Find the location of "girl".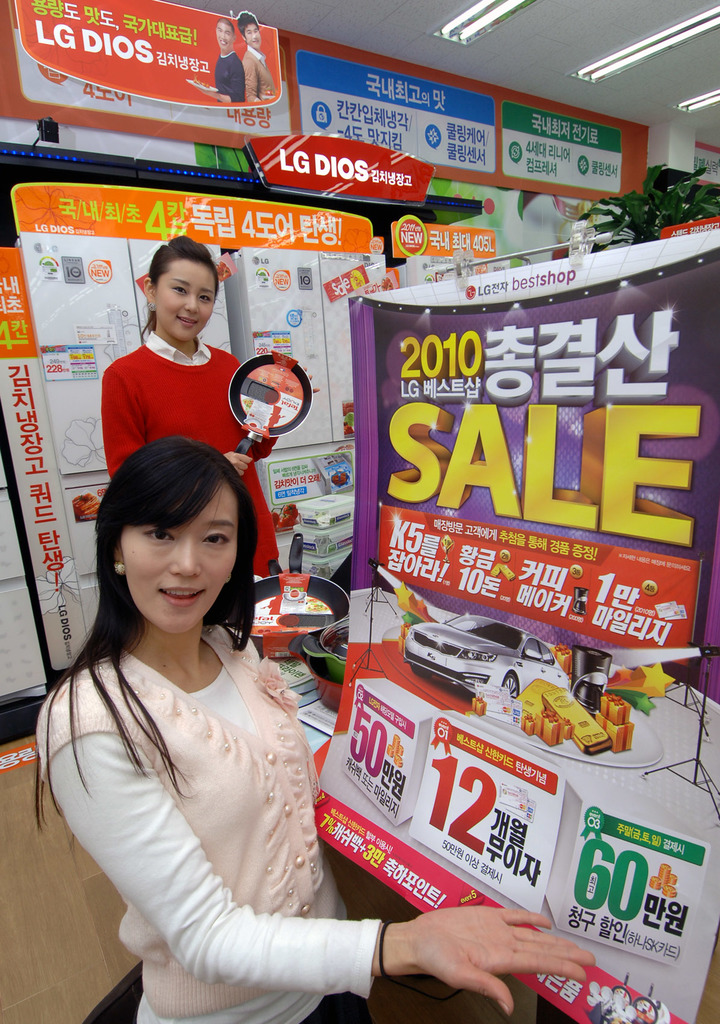
Location: left=101, top=236, right=278, bottom=582.
